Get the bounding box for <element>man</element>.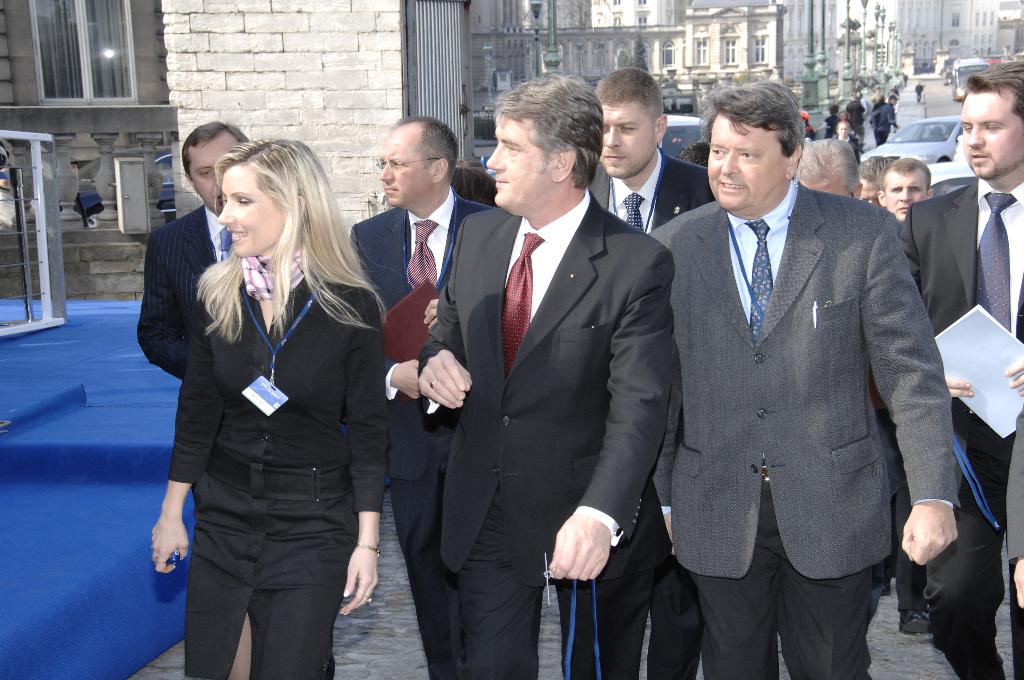
bbox=[636, 76, 964, 665].
